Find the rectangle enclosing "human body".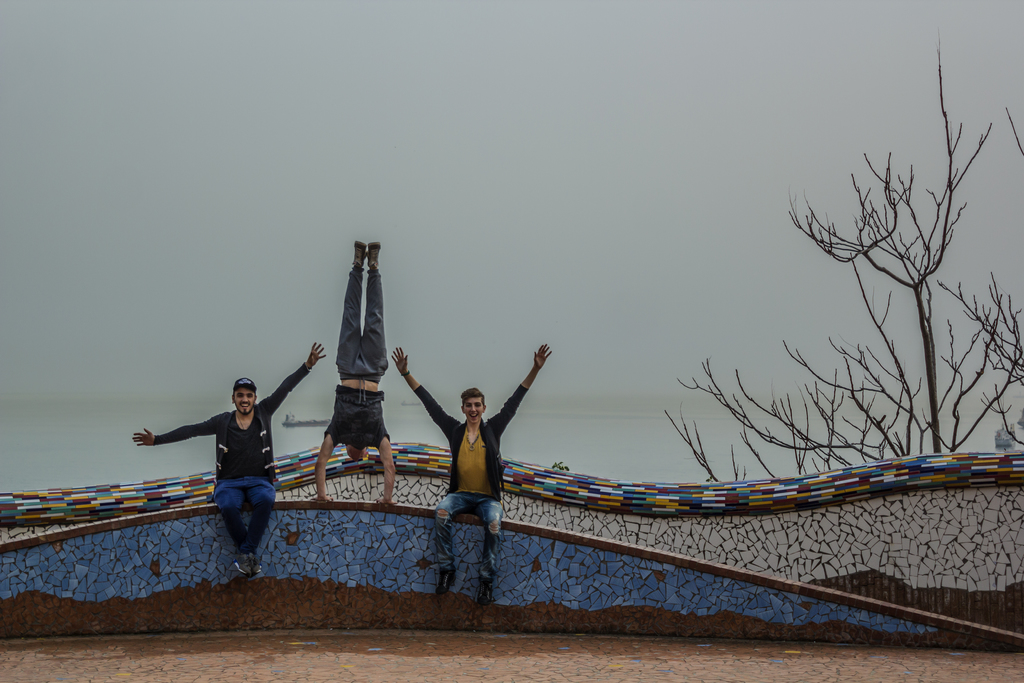
pyautogui.locateOnScreen(132, 340, 326, 579).
